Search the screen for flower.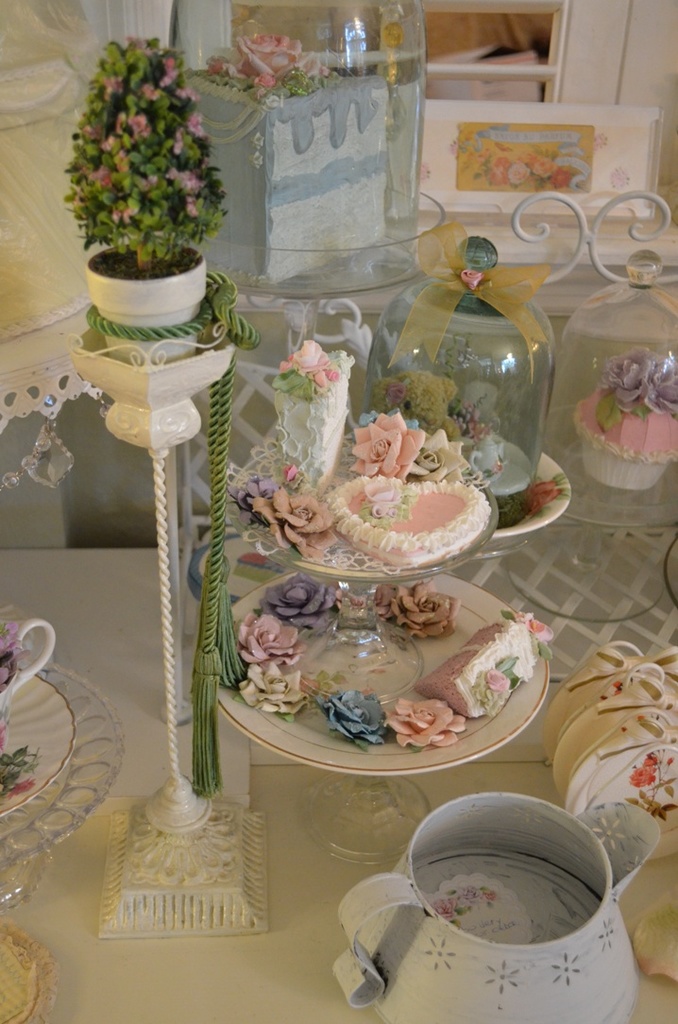
Found at [left=240, top=664, right=305, bottom=715].
